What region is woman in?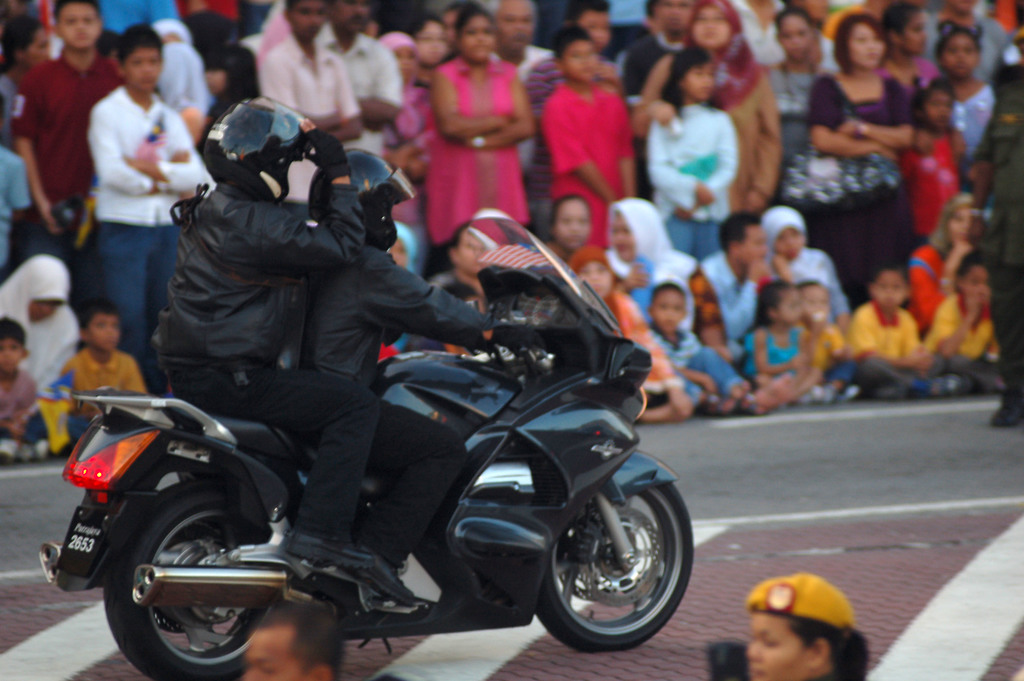
[0,254,81,398].
